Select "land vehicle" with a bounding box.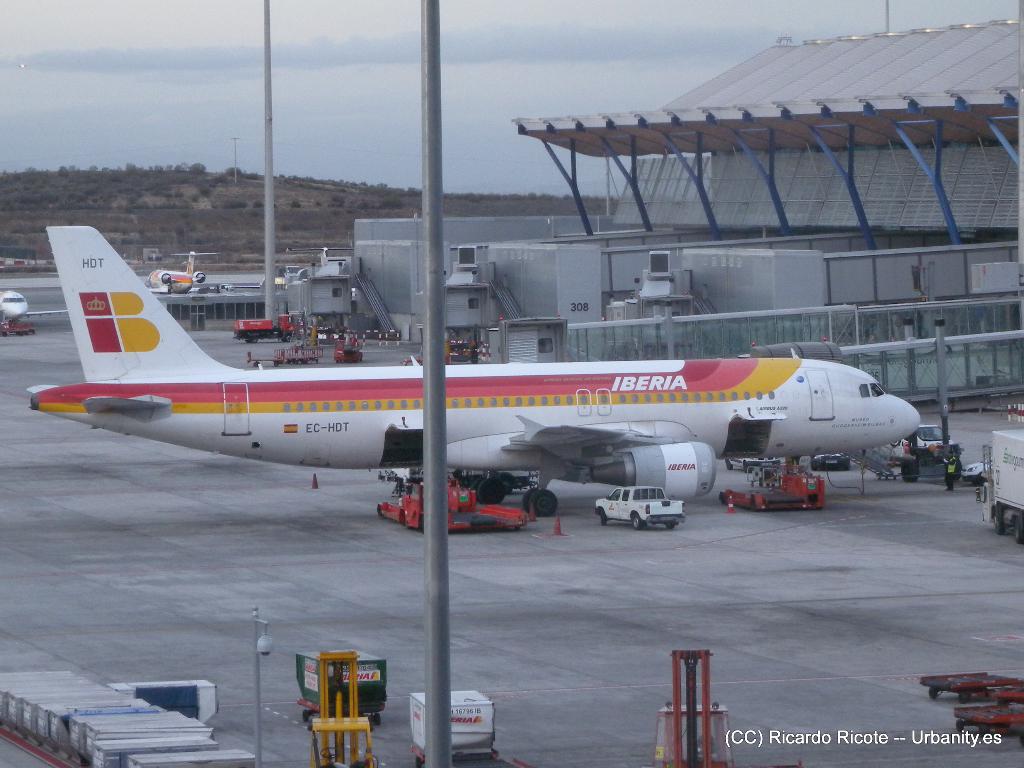
[left=13, top=203, right=941, bottom=523].
